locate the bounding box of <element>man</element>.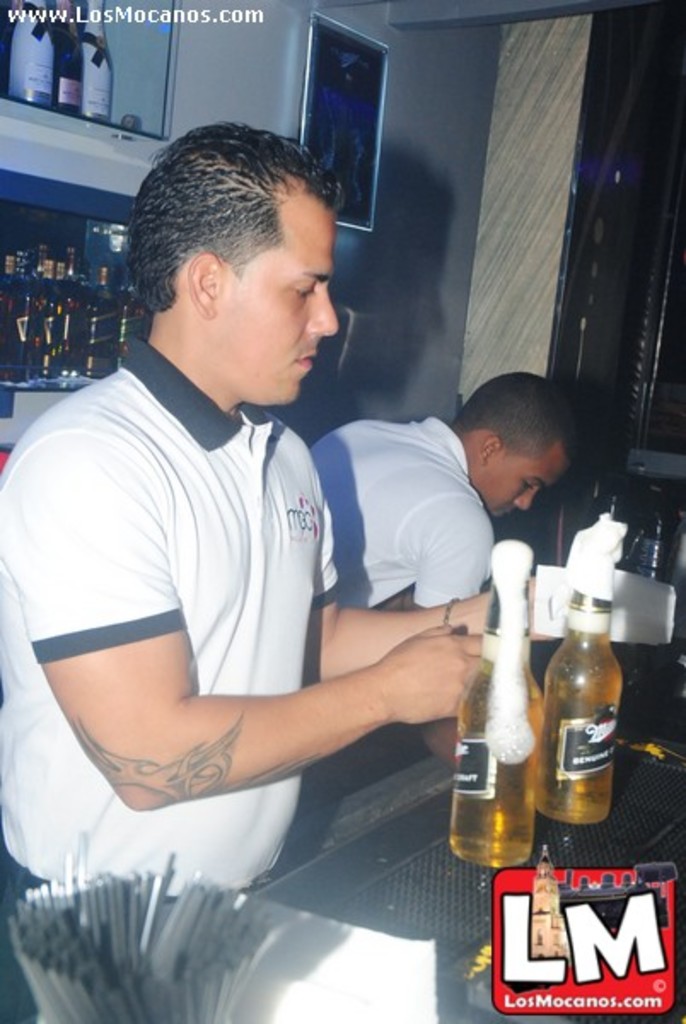
Bounding box: (x1=0, y1=116, x2=538, y2=1022).
